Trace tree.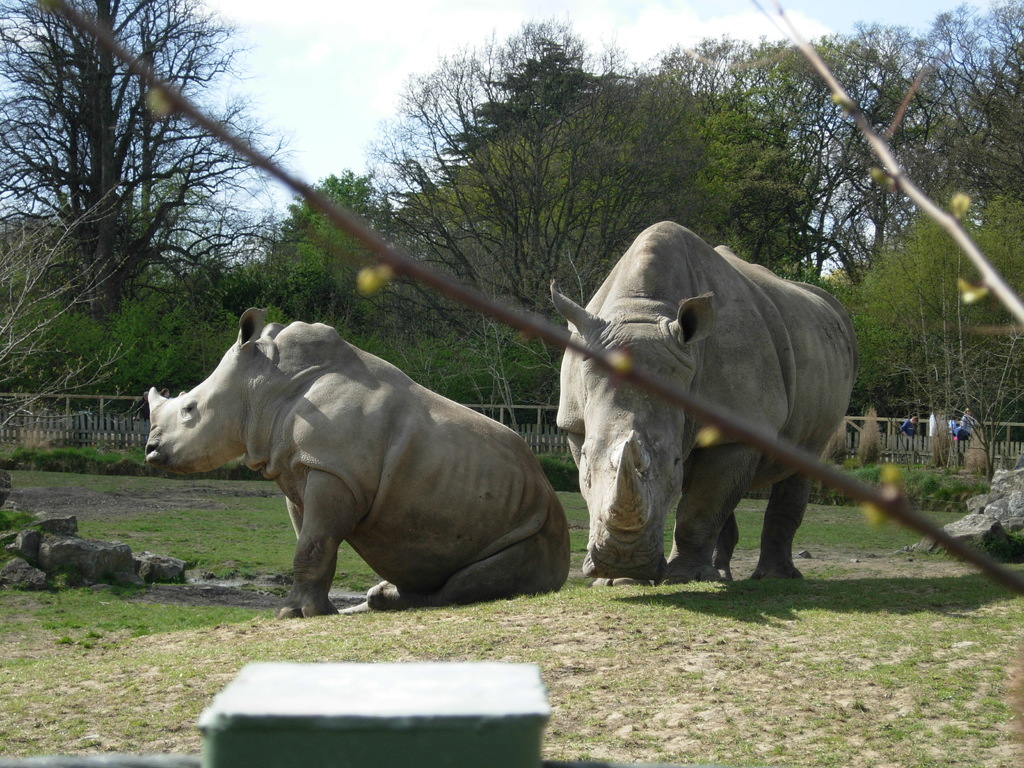
Traced to x1=424, y1=33, x2=593, y2=187.
